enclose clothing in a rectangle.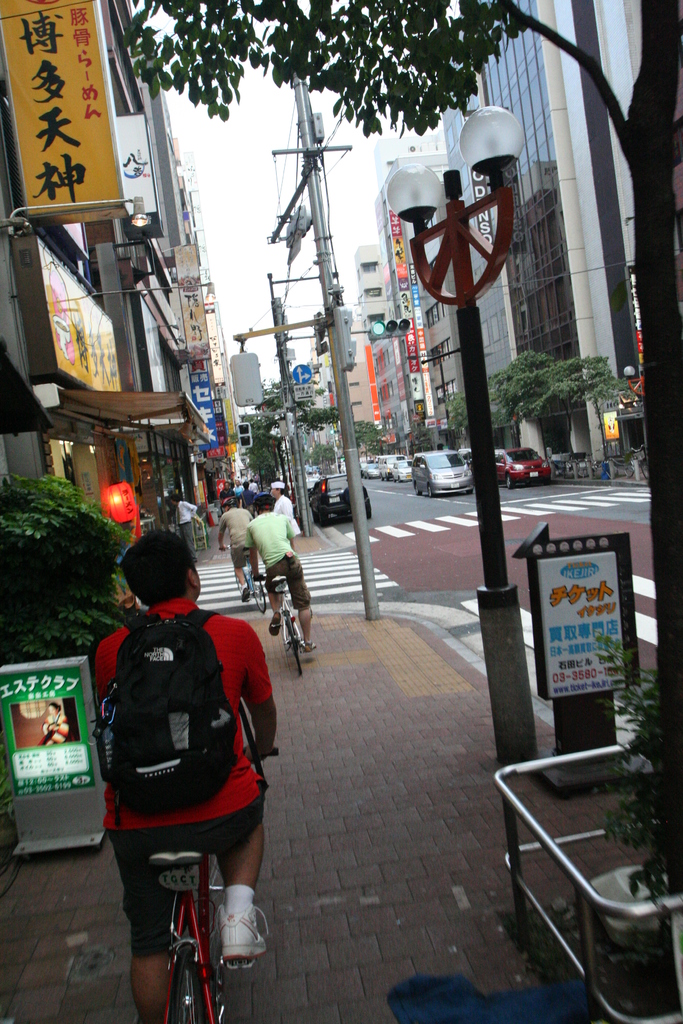
[86,559,284,945].
